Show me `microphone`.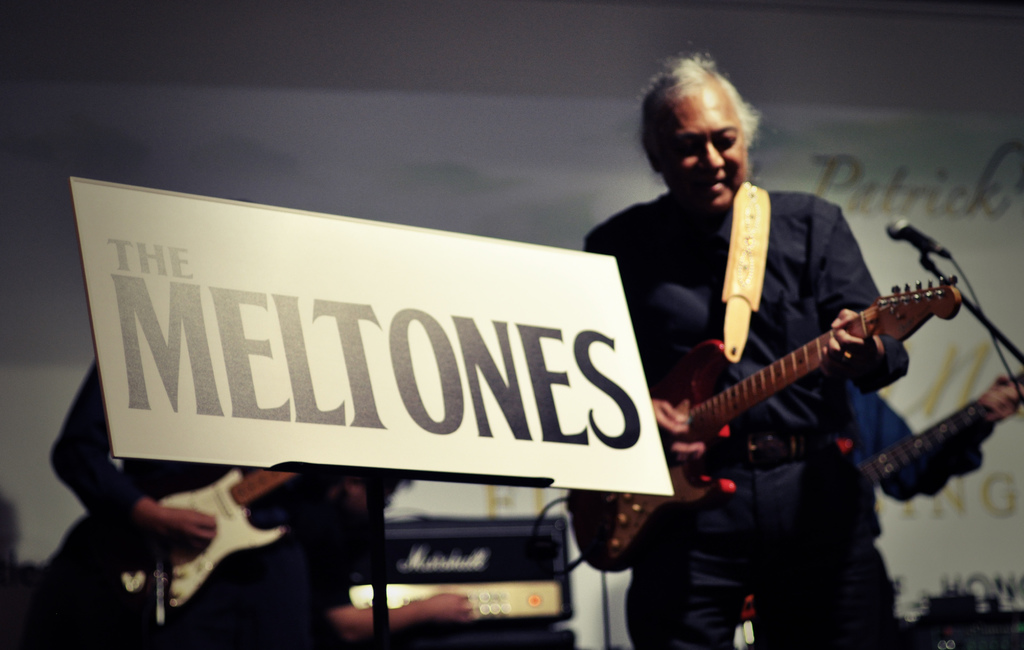
`microphone` is here: (x1=875, y1=212, x2=954, y2=271).
